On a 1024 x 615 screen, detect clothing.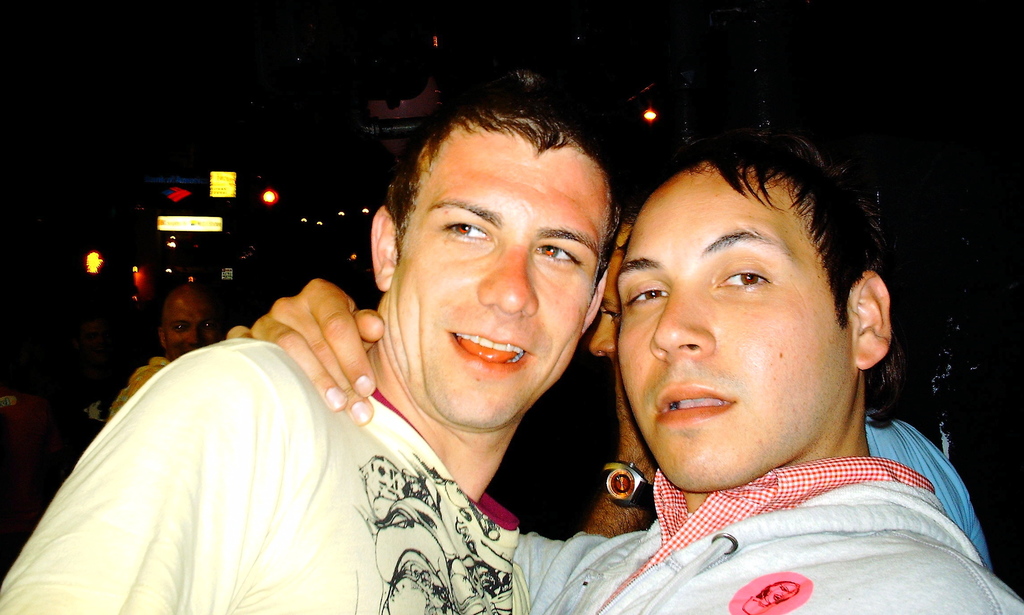
bbox=(504, 454, 1023, 614).
